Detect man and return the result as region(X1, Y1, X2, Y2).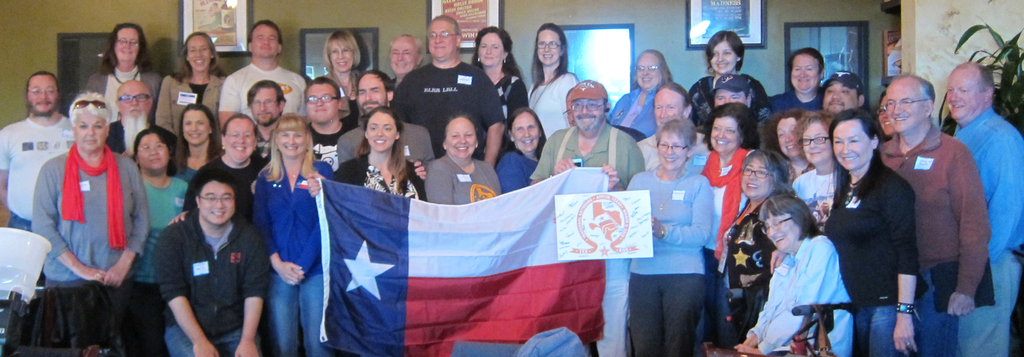
region(563, 85, 651, 135).
